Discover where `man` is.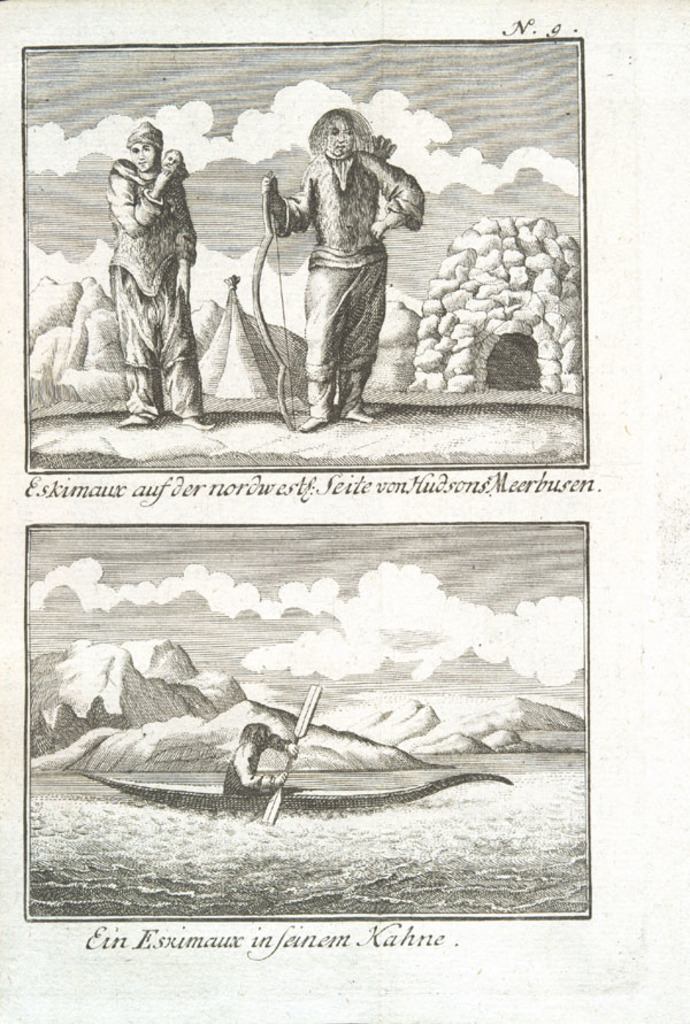
Discovered at 98,126,200,434.
